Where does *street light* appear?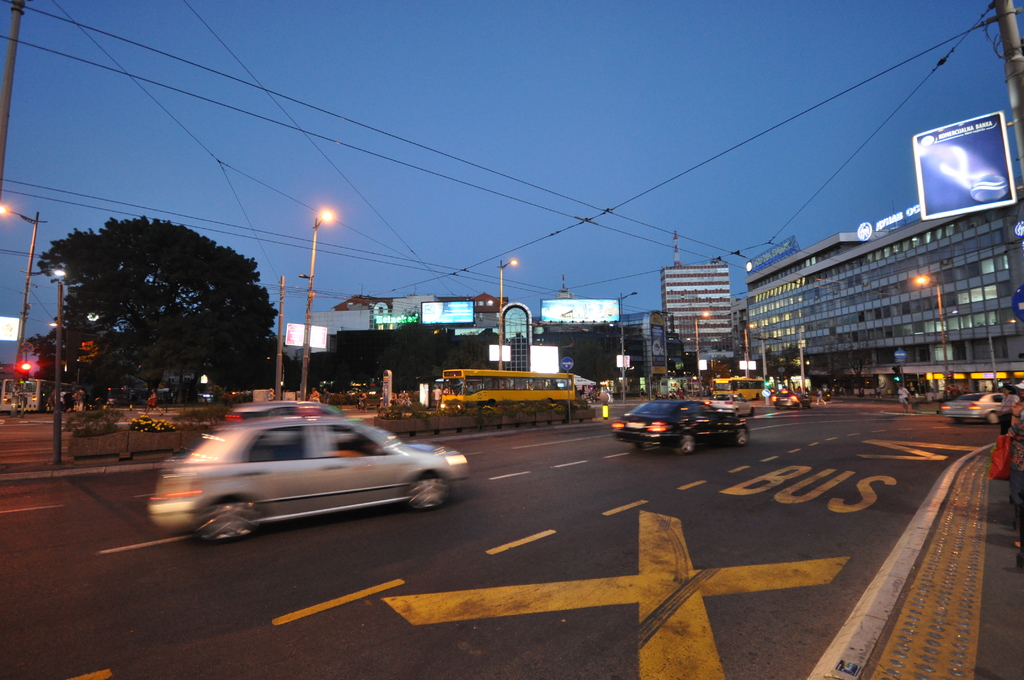
Appears at 298 206 332 405.
